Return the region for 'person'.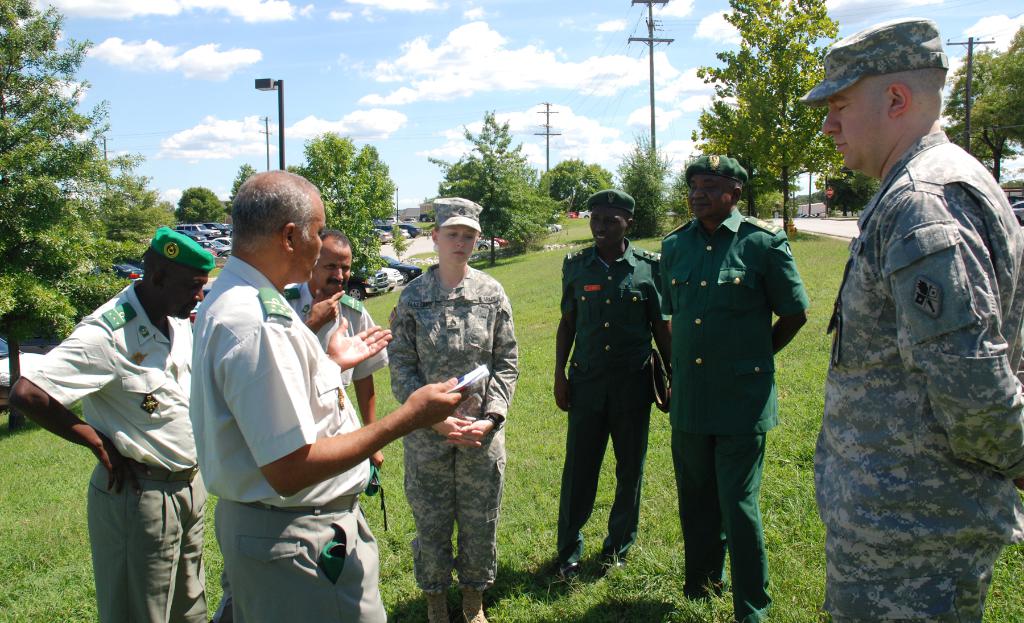
region(824, 35, 1013, 622).
